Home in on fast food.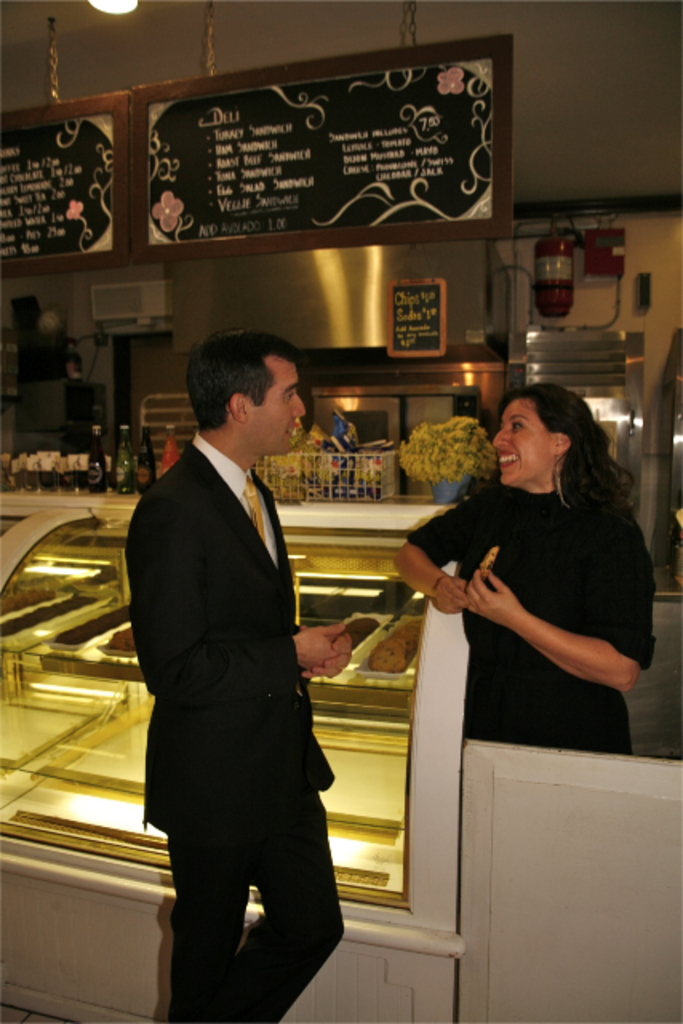
Homed in at [371,614,427,677].
